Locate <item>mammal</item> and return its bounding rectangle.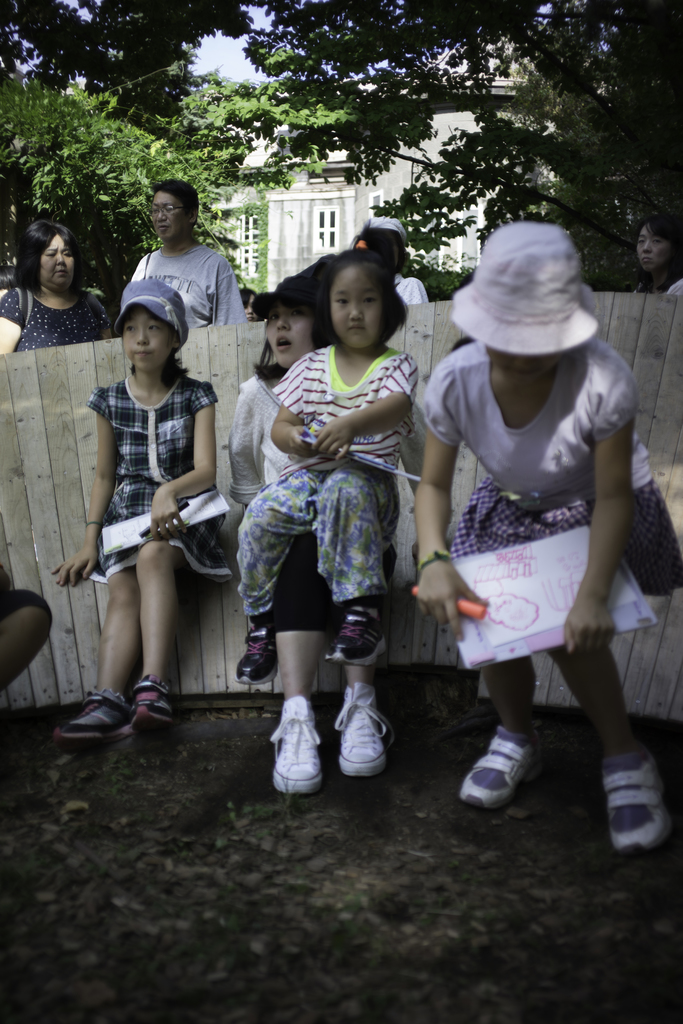
351, 223, 430, 304.
